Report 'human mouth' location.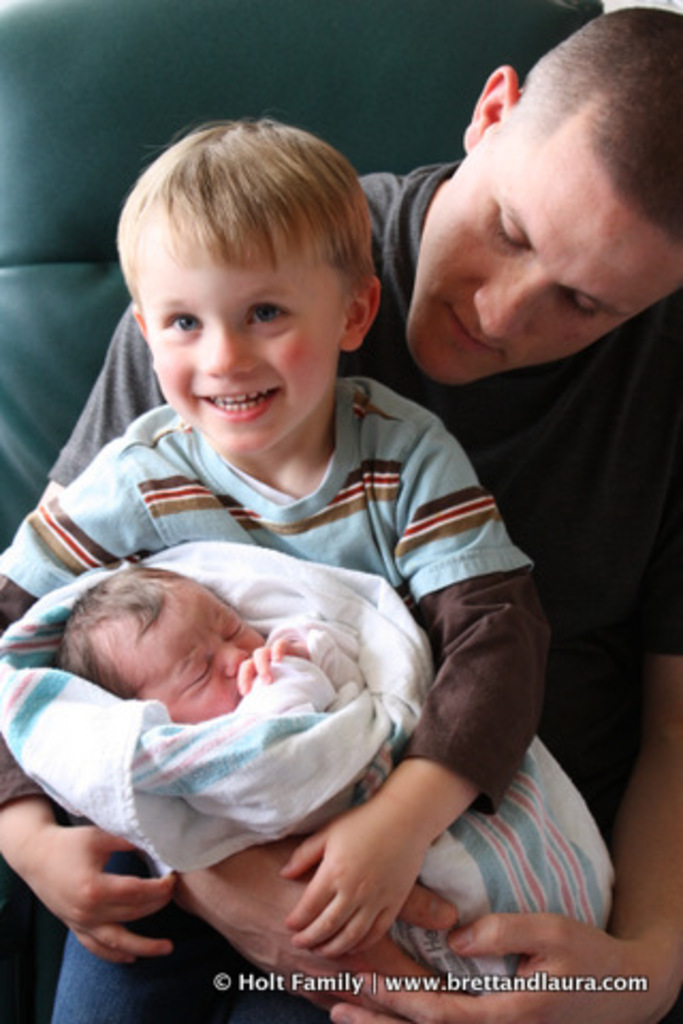
Report: rect(201, 388, 280, 422).
